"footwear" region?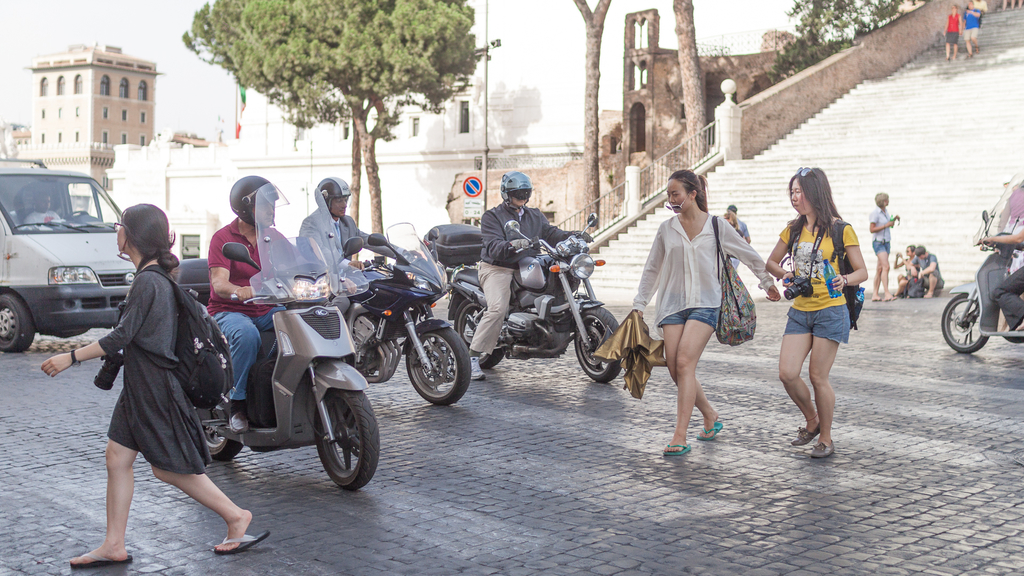
{"left": 696, "top": 421, "right": 723, "bottom": 441}
